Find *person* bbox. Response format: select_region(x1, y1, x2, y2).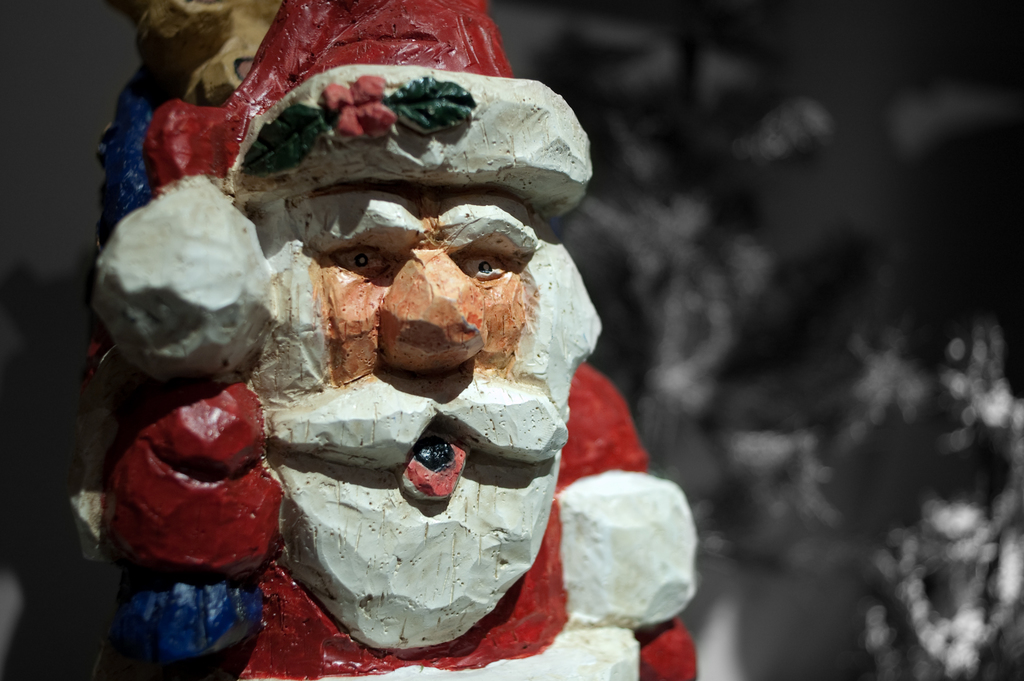
select_region(116, 32, 728, 680).
